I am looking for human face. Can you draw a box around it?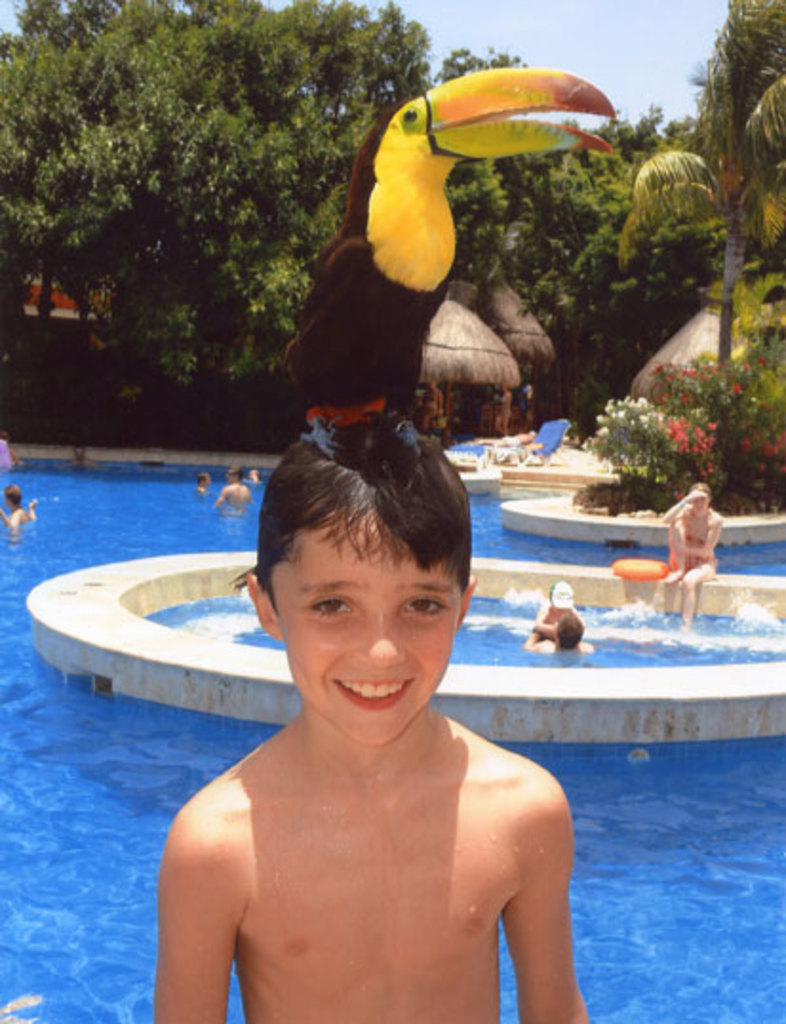
Sure, the bounding box is pyautogui.locateOnScreen(272, 514, 459, 744).
